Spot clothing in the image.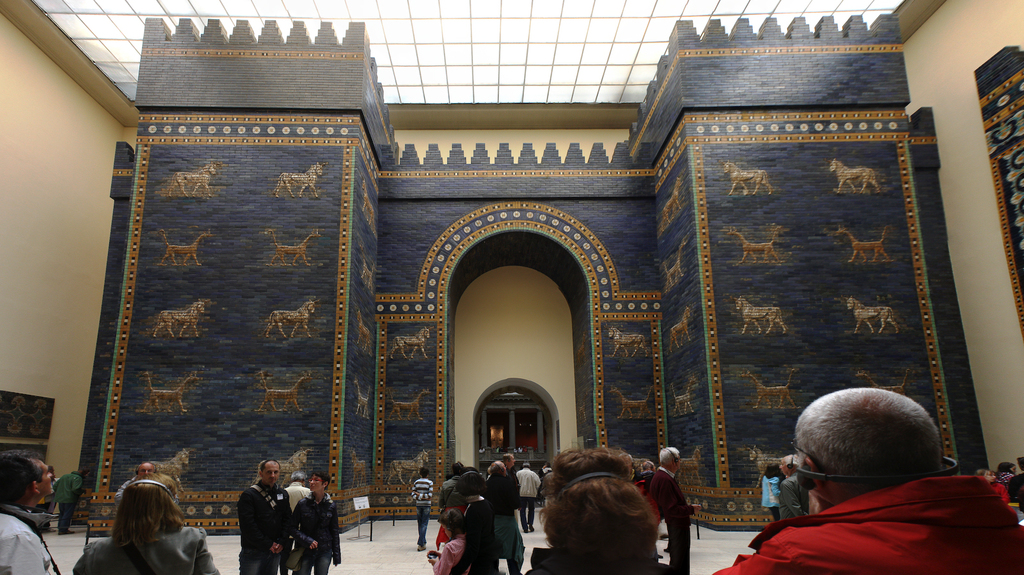
clothing found at box(709, 489, 1018, 574).
